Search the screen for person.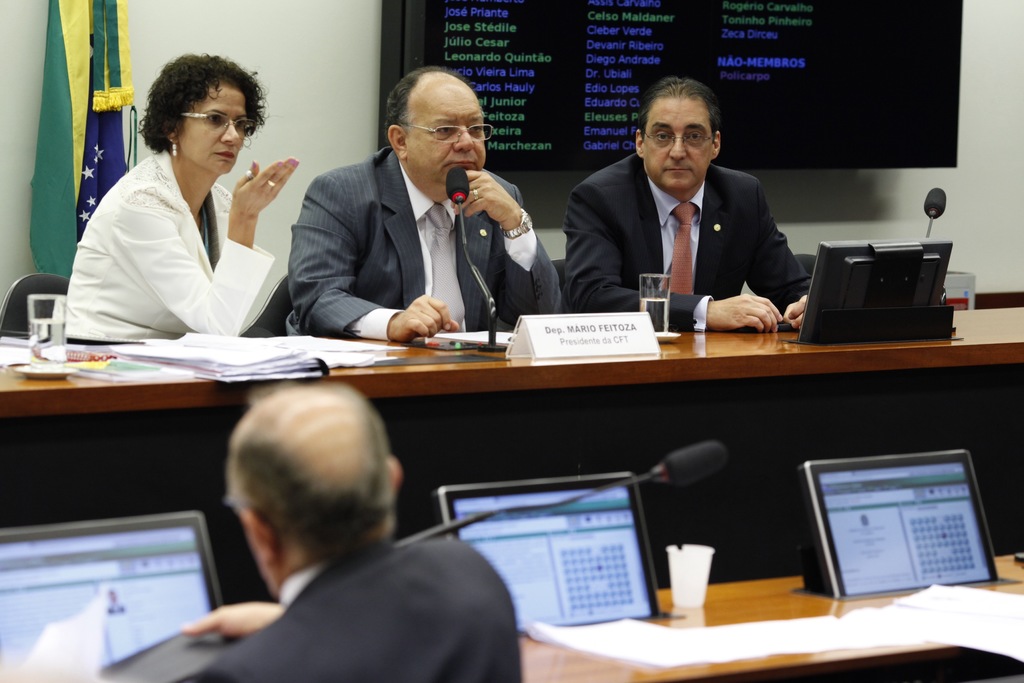
Found at locate(177, 378, 521, 682).
